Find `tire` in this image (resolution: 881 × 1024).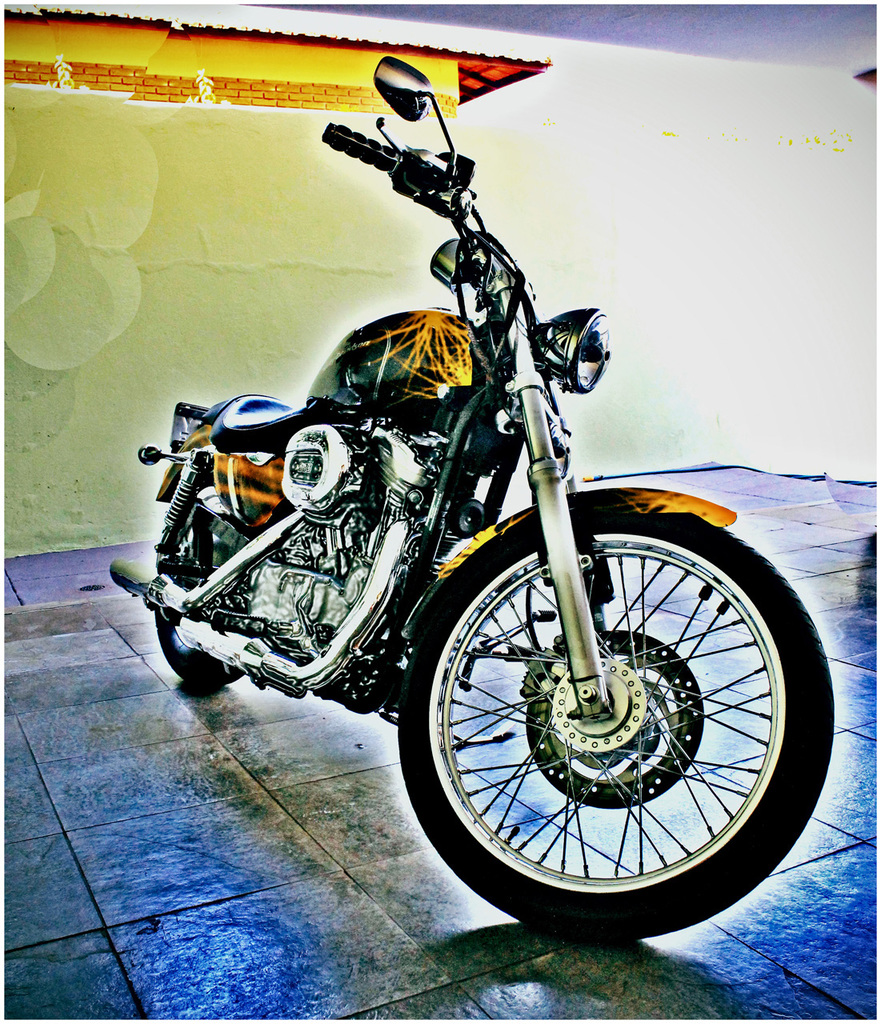
(left=398, top=526, right=814, bottom=929).
